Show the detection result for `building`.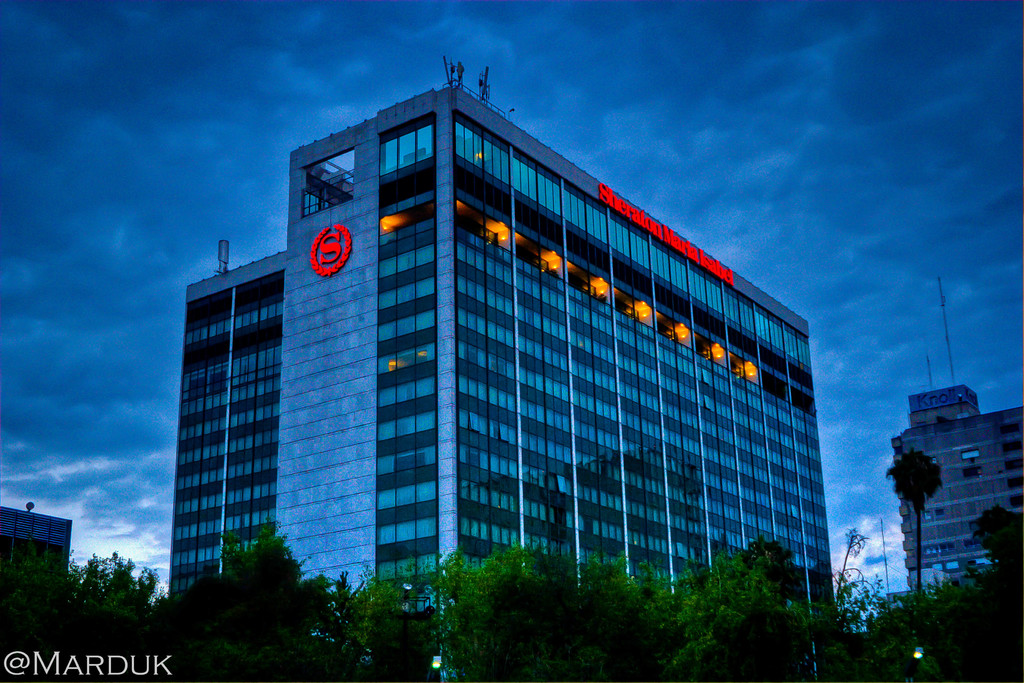
locate(169, 247, 288, 598).
